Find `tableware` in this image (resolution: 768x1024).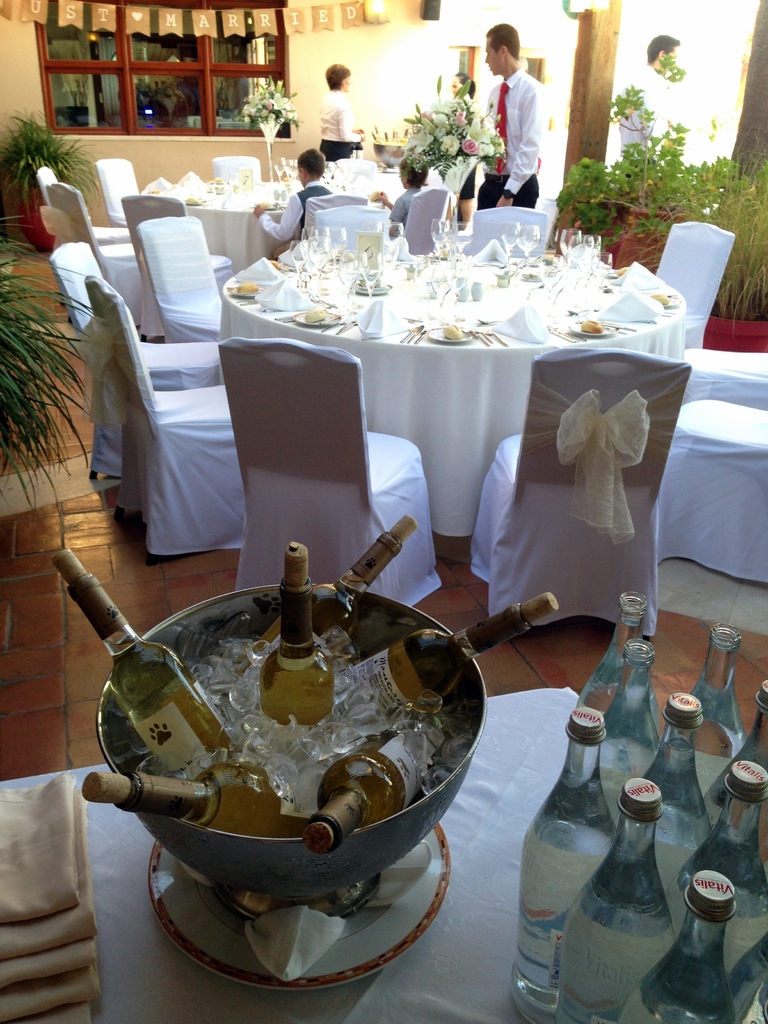
x1=593 y1=236 x2=604 y2=262.
